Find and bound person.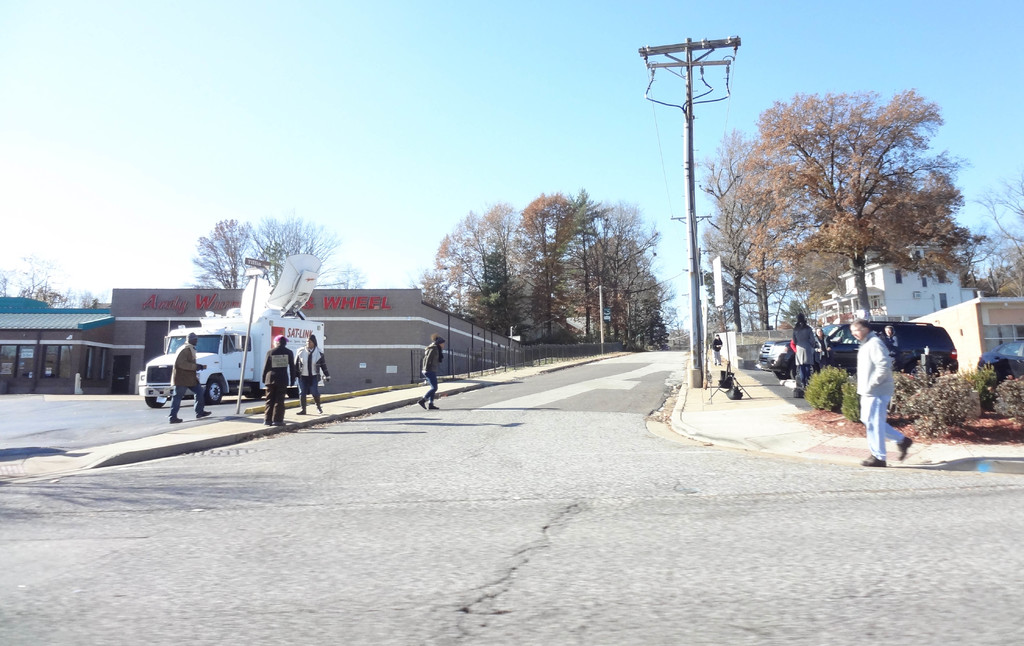
Bound: {"x1": 260, "y1": 335, "x2": 298, "y2": 424}.
